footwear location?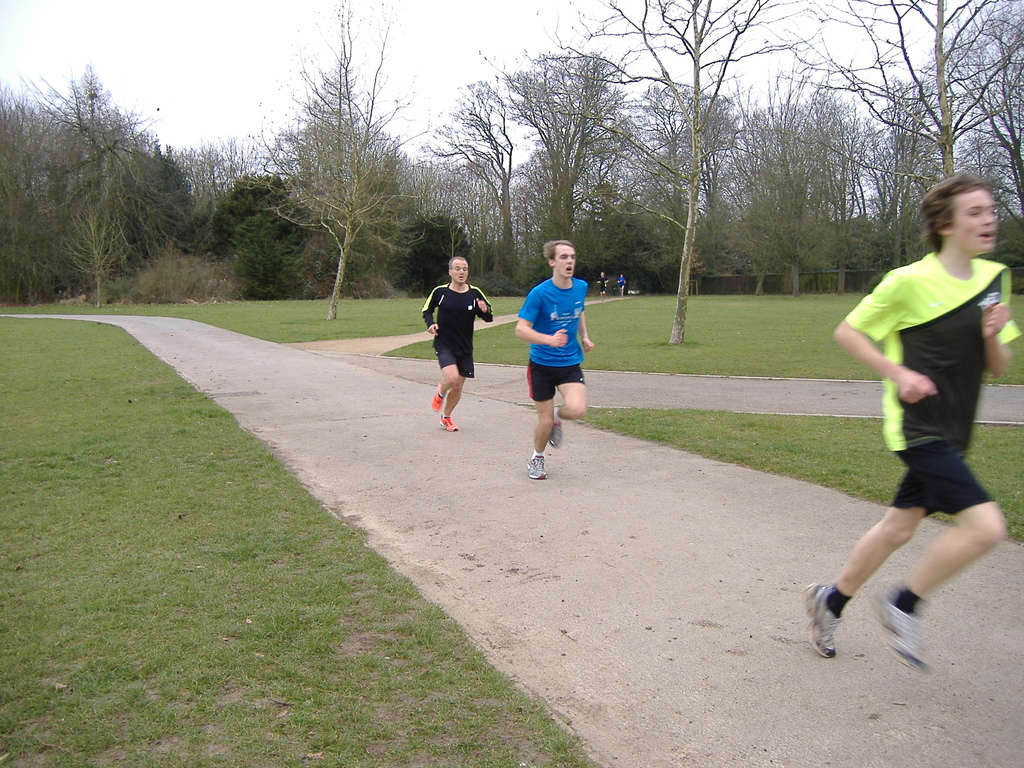
{"left": 557, "top": 422, "right": 560, "bottom": 449}
